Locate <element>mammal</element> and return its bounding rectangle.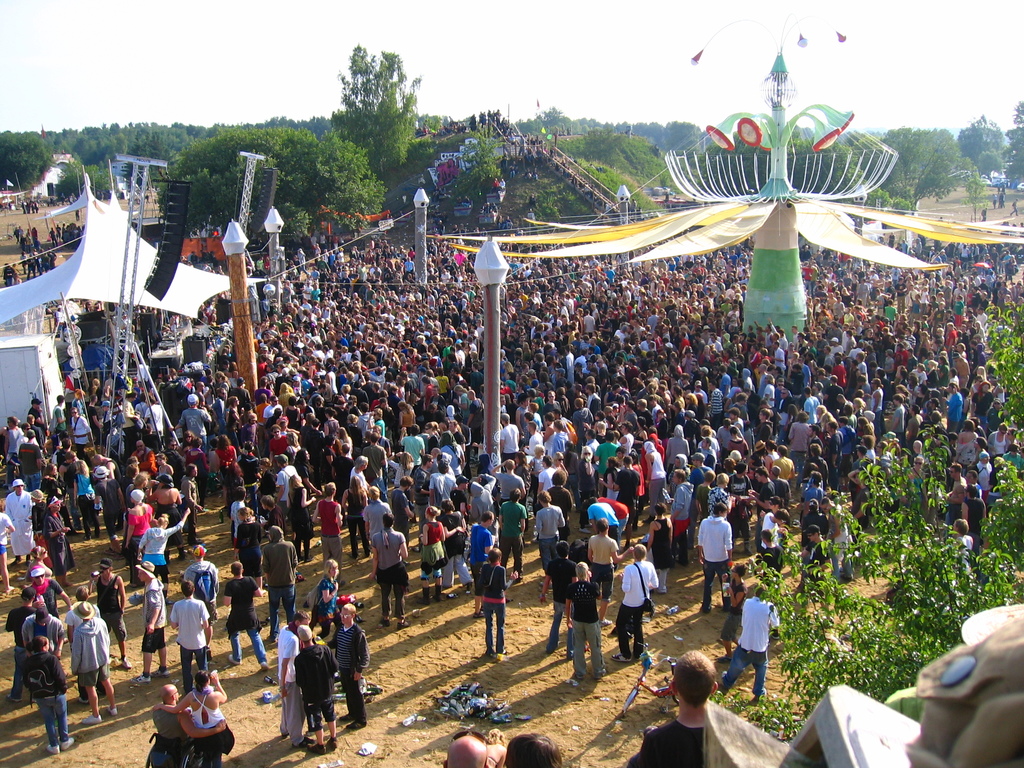
278 617 342 748.
